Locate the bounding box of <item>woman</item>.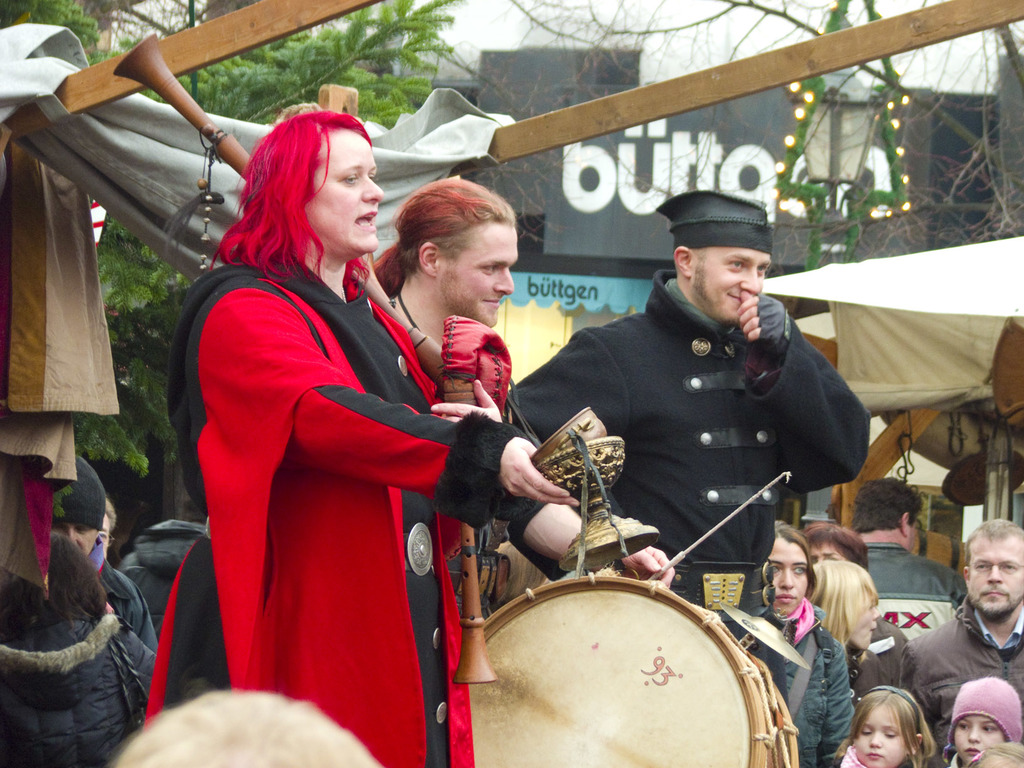
Bounding box: [x1=794, y1=515, x2=867, y2=572].
